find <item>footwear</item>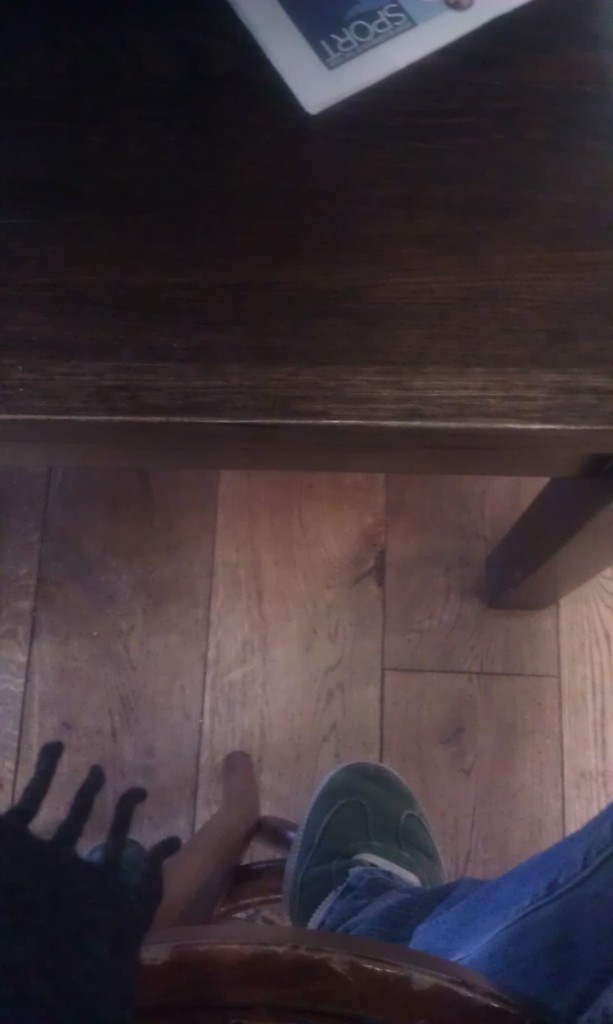
Rect(293, 771, 450, 947)
